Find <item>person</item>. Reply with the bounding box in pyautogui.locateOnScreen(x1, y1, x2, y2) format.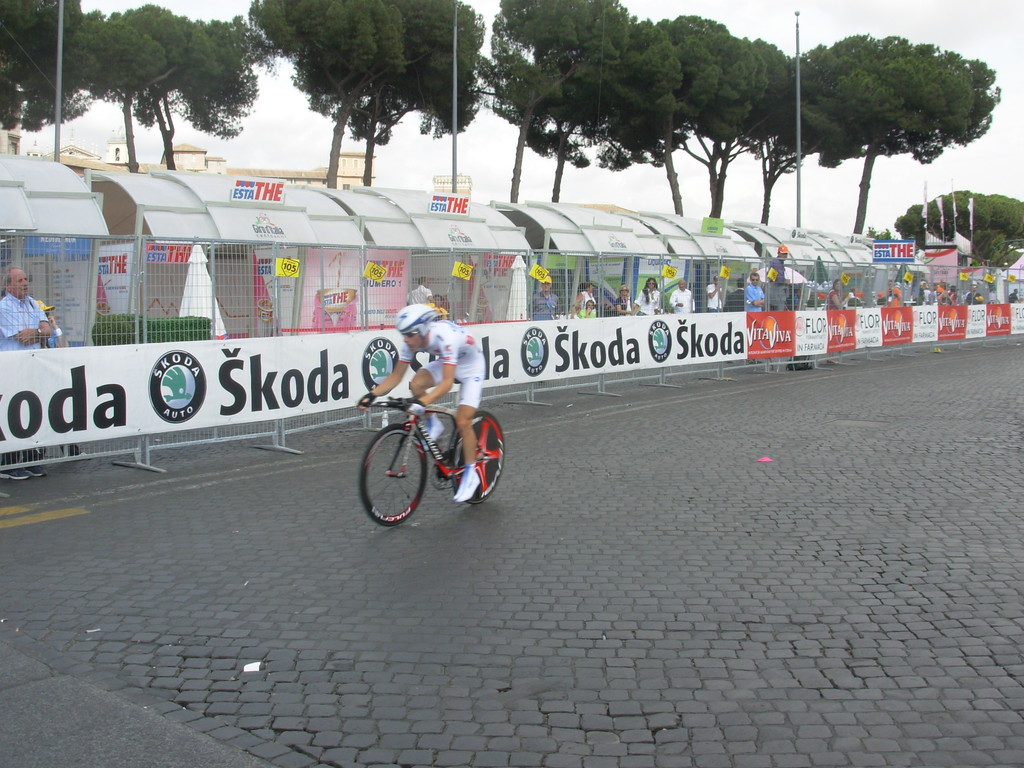
pyautogui.locateOnScreen(408, 277, 433, 306).
